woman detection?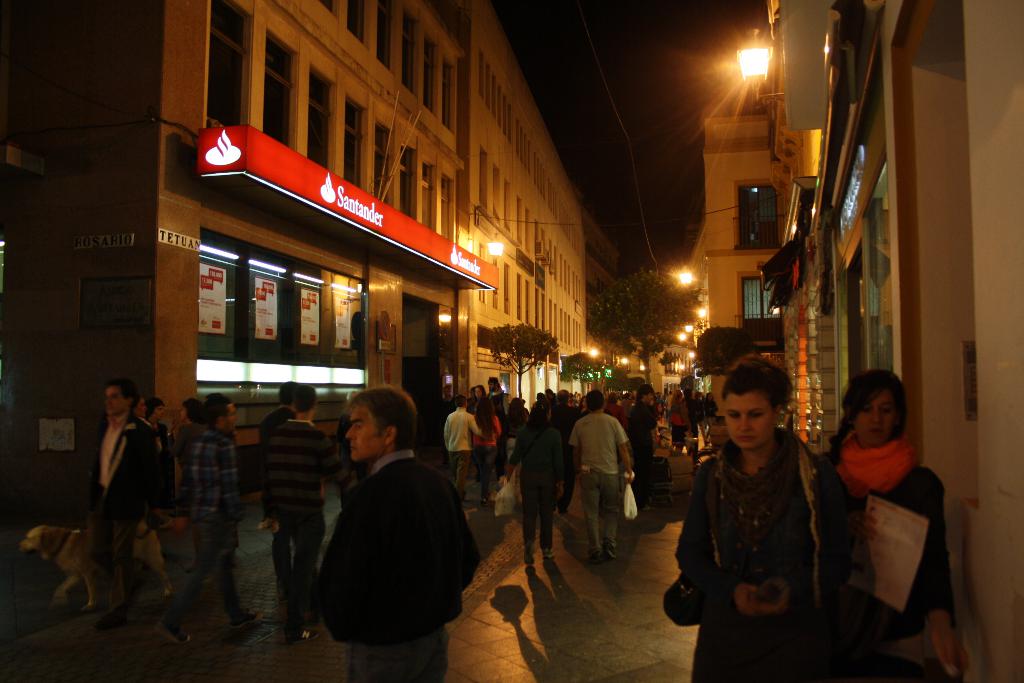
BBox(500, 399, 564, 568)
